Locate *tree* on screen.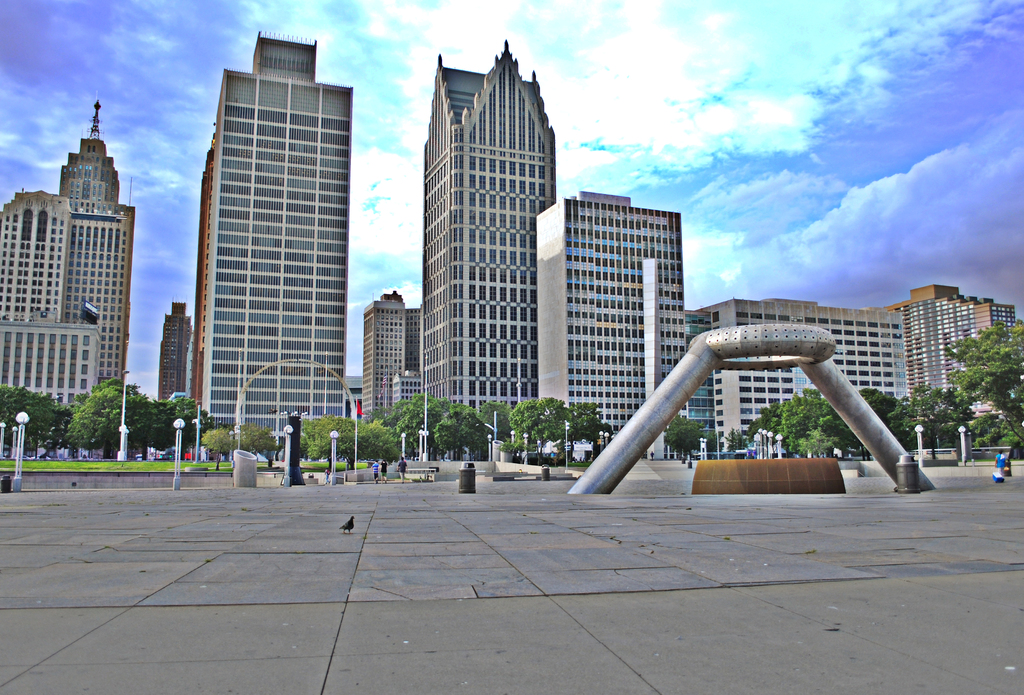
On screen at rect(126, 396, 162, 464).
